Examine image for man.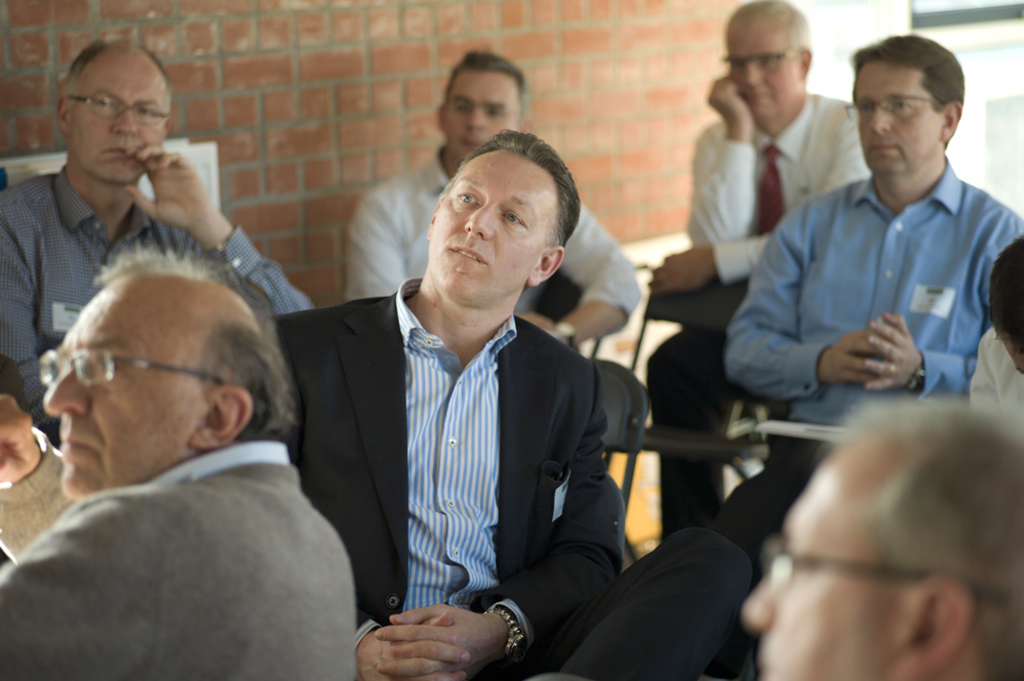
Examination result: [x1=0, y1=247, x2=350, y2=680].
